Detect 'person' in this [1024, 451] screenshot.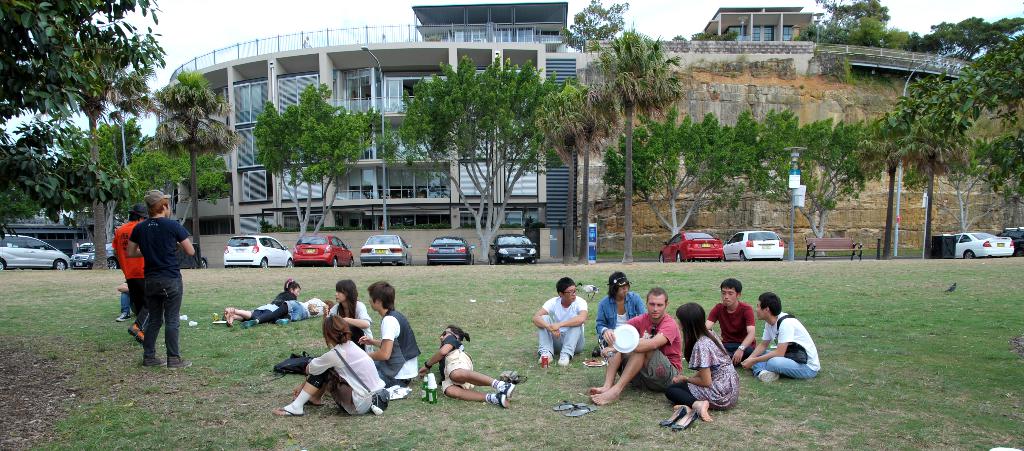
Detection: x1=245, y1=293, x2=332, y2=323.
